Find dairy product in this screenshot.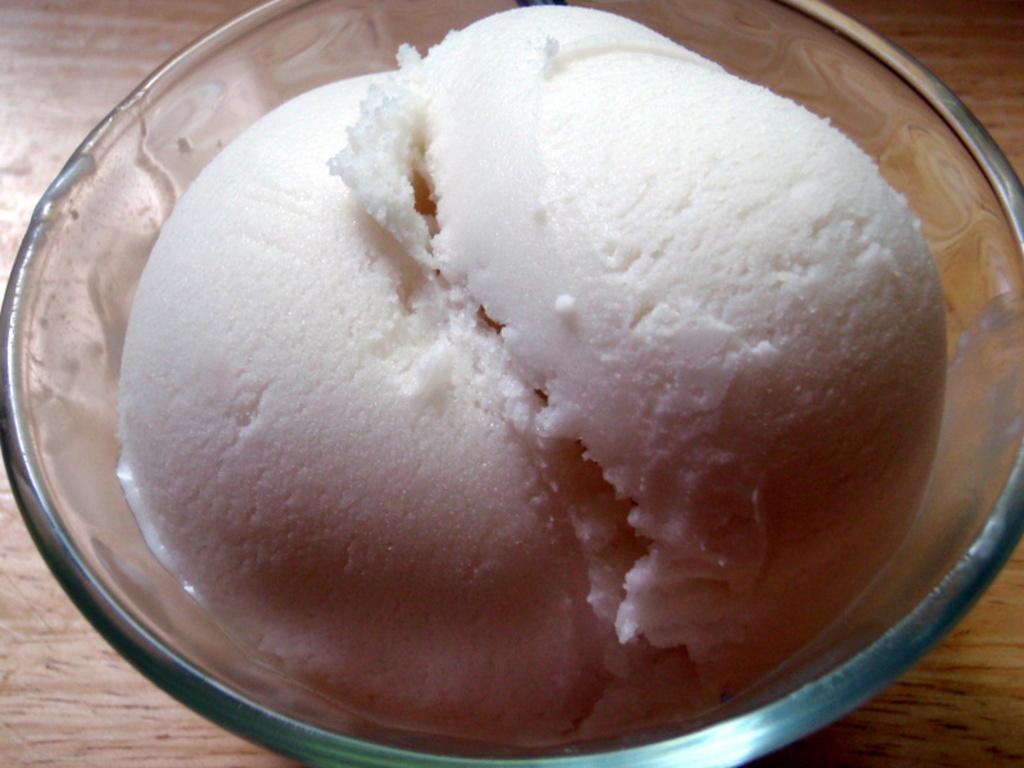
The bounding box for dairy product is 54/24/1002/719.
